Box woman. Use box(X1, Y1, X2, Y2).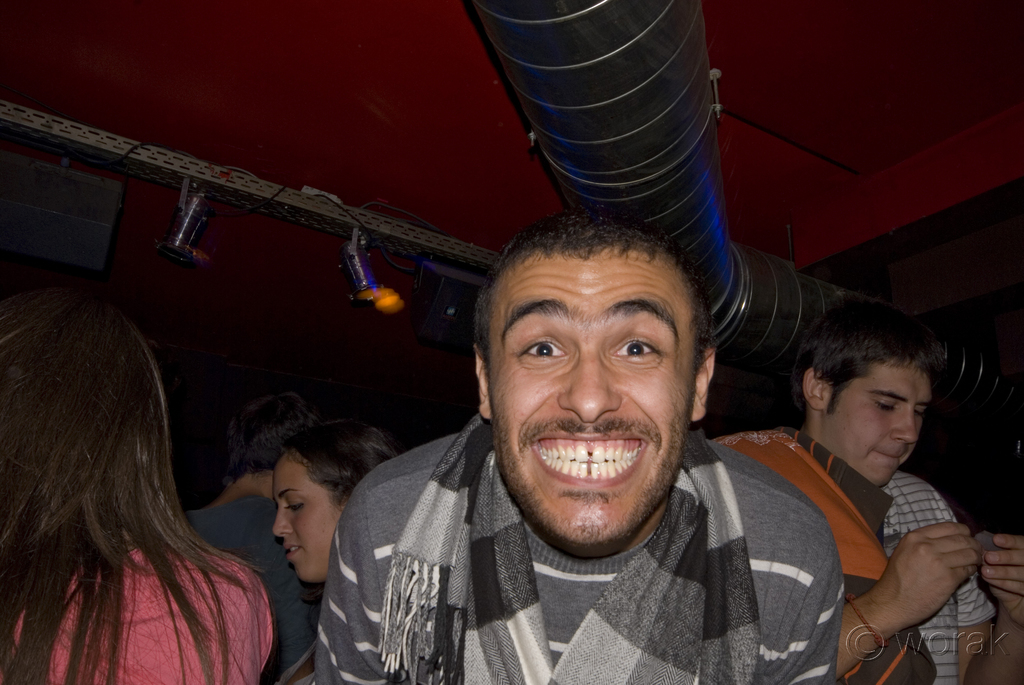
box(0, 300, 273, 684).
